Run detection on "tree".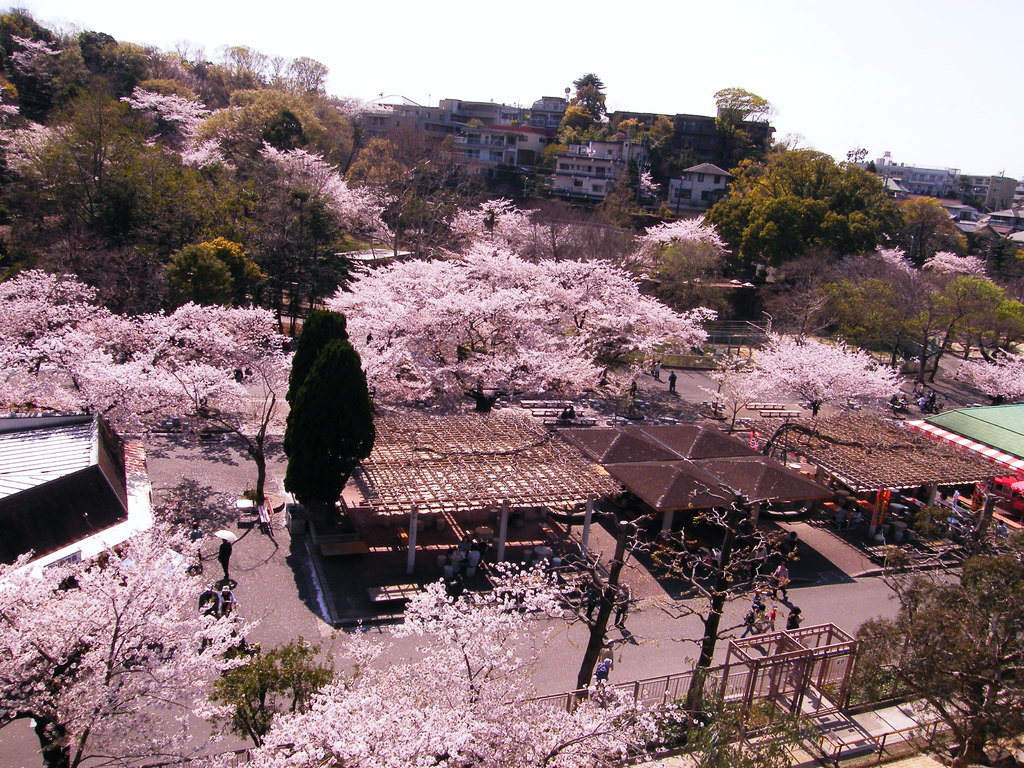
Result: 251, 557, 695, 766.
